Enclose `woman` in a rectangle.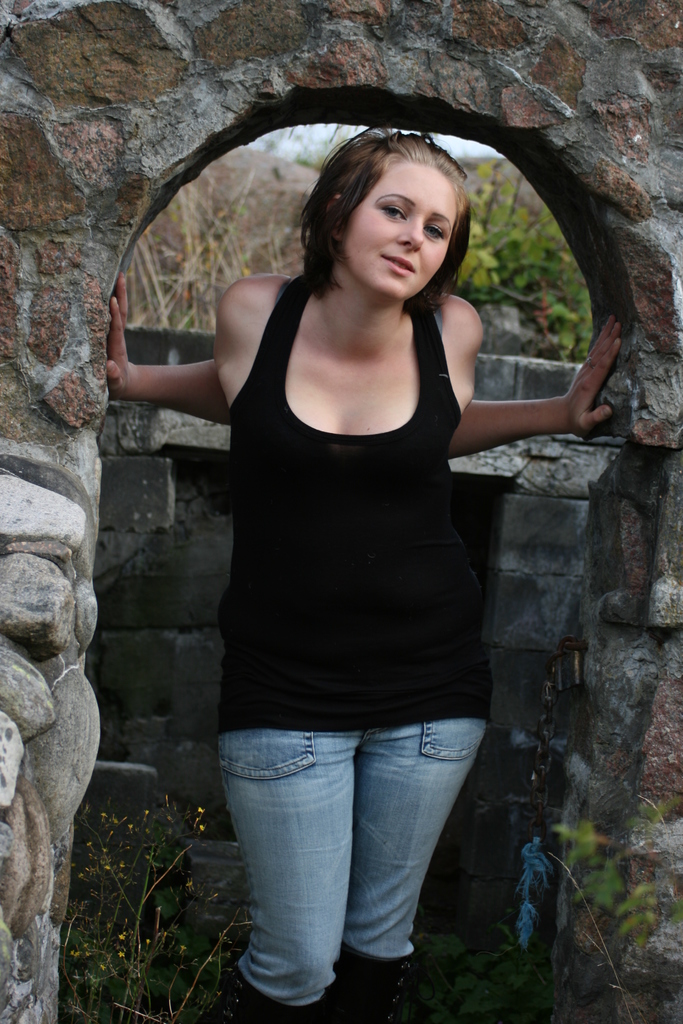
Rect(147, 92, 577, 980).
